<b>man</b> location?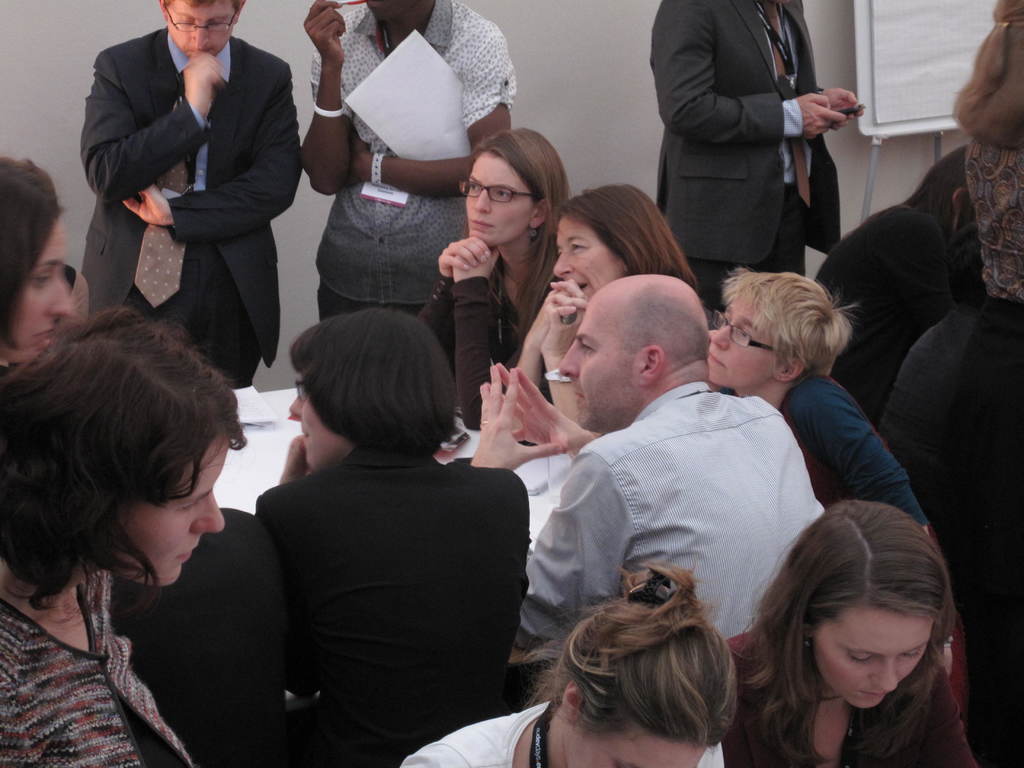
<box>300,0,520,320</box>
